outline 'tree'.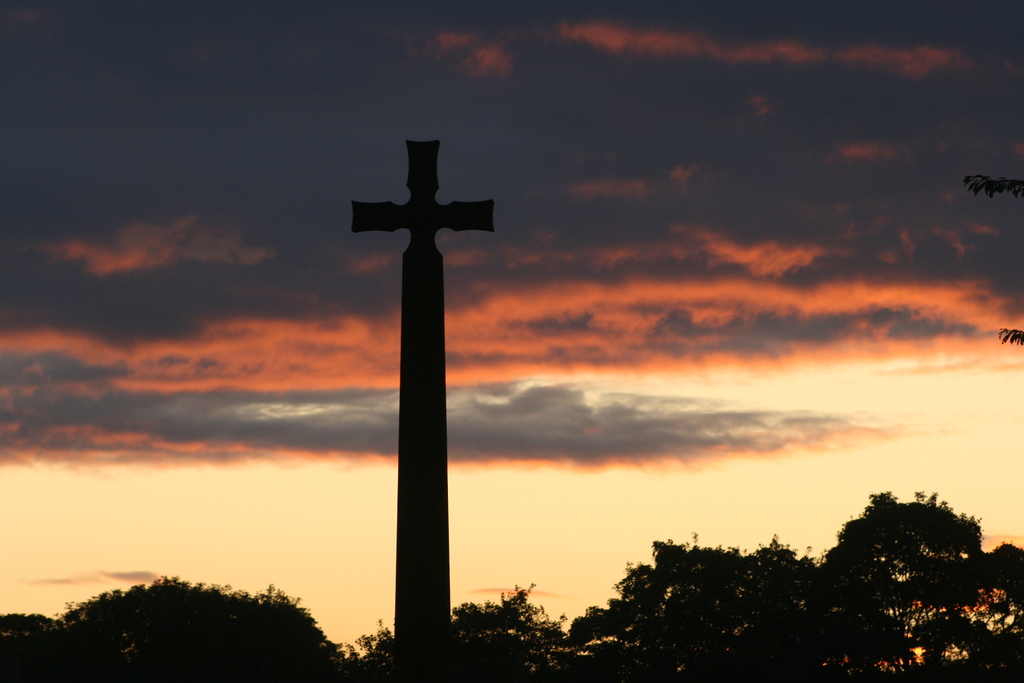
Outline: {"left": 795, "top": 471, "right": 1004, "bottom": 653}.
